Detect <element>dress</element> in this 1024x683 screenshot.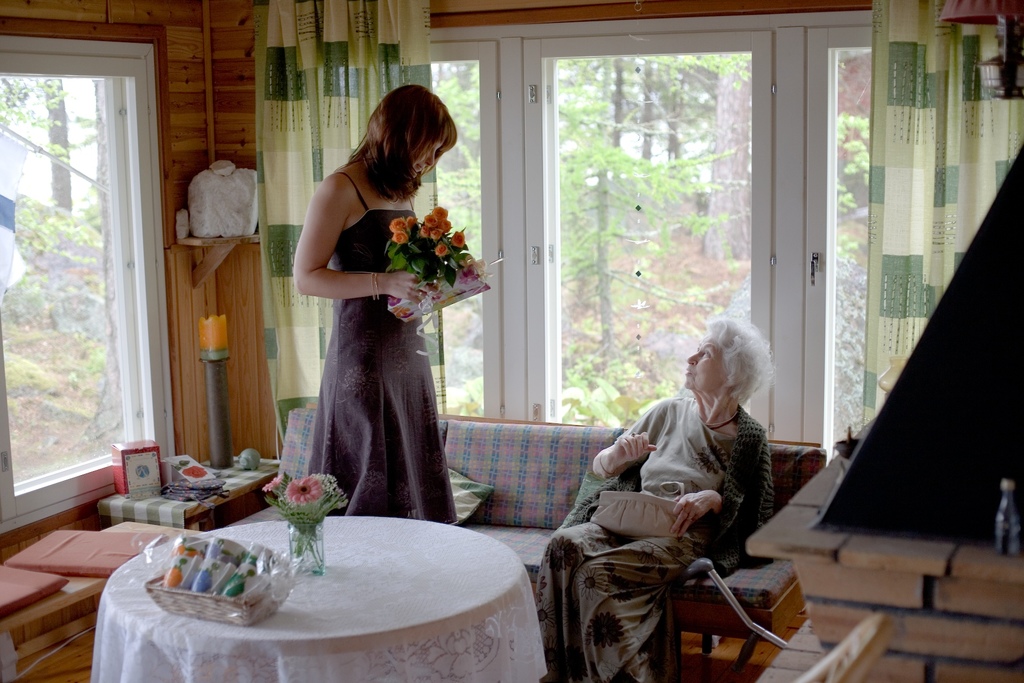
Detection: select_region(532, 400, 735, 682).
